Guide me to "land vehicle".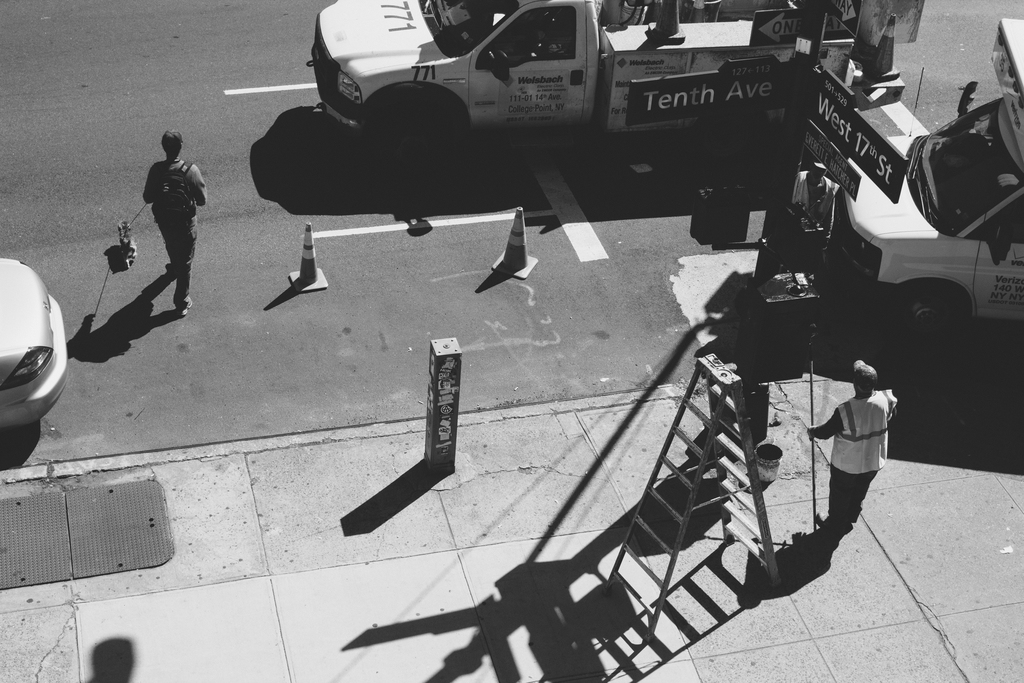
Guidance: 307 0 859 139.
